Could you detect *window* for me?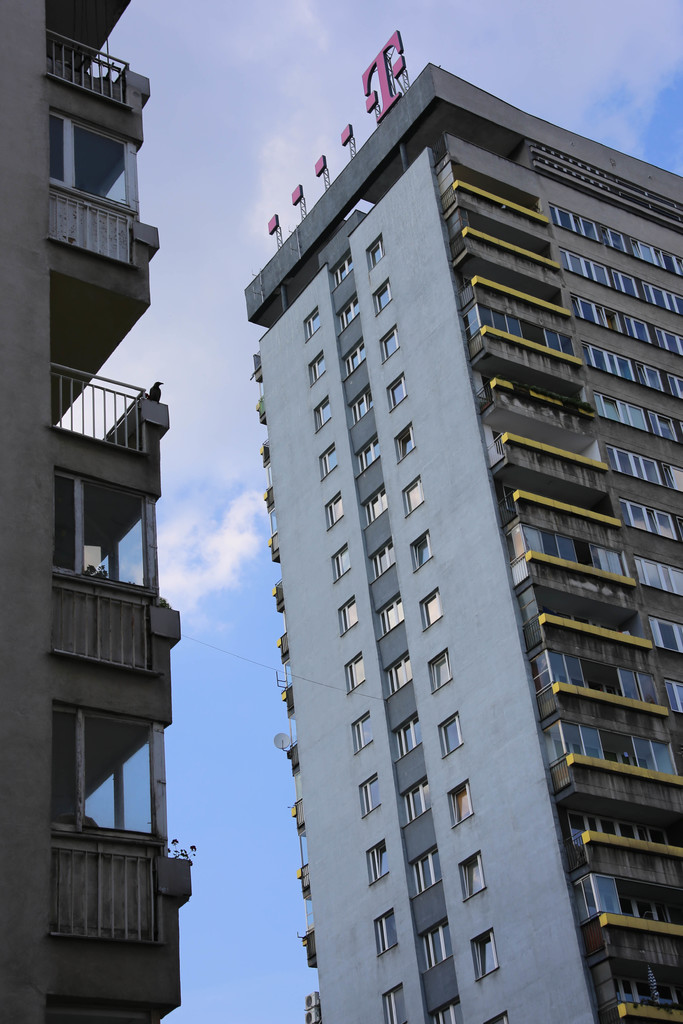
Detection result: (x1=582, y1=959, x2=680, y2=1007).
